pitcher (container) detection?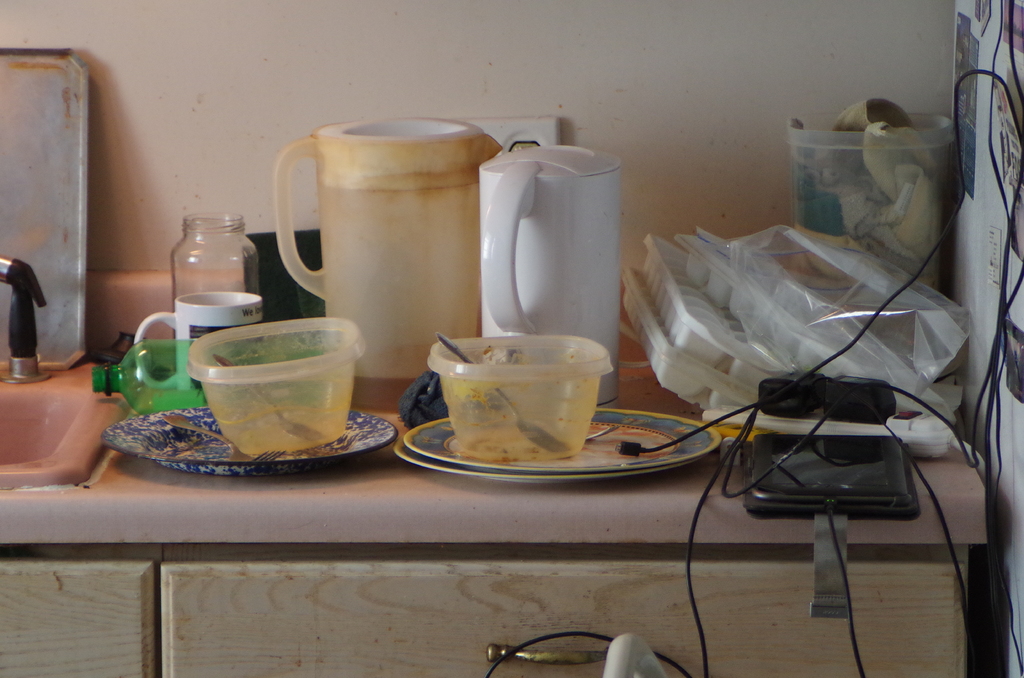
(480, 145, 616, 402)
